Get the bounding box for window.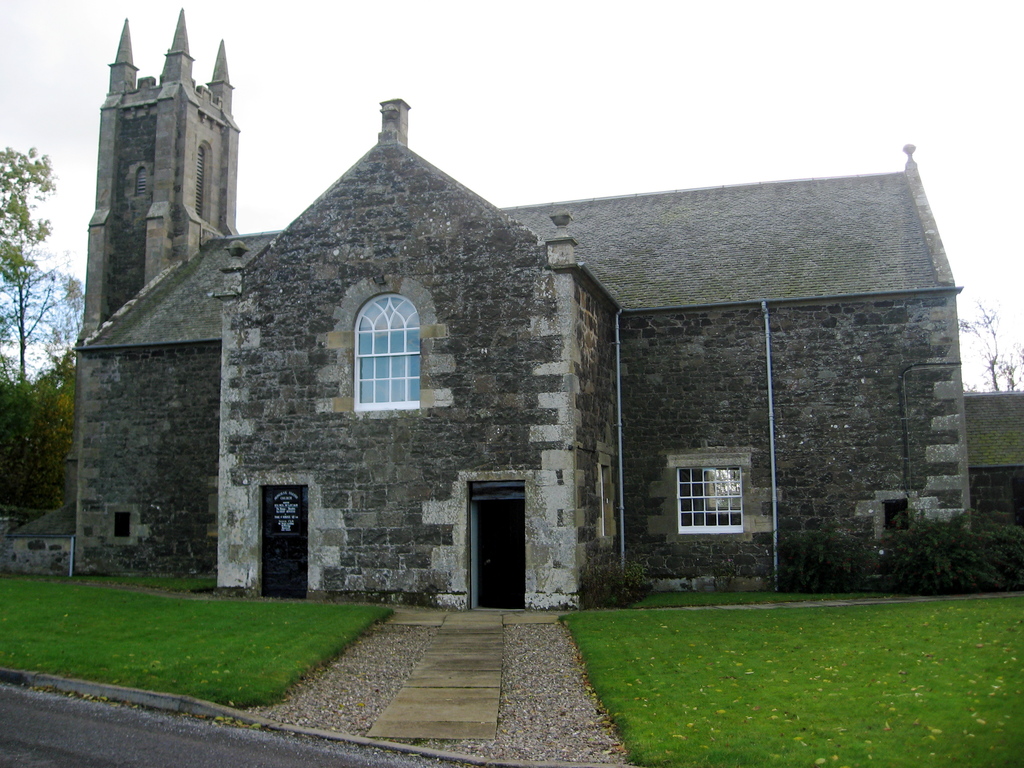
BBox(677, 468, 744, 532).
